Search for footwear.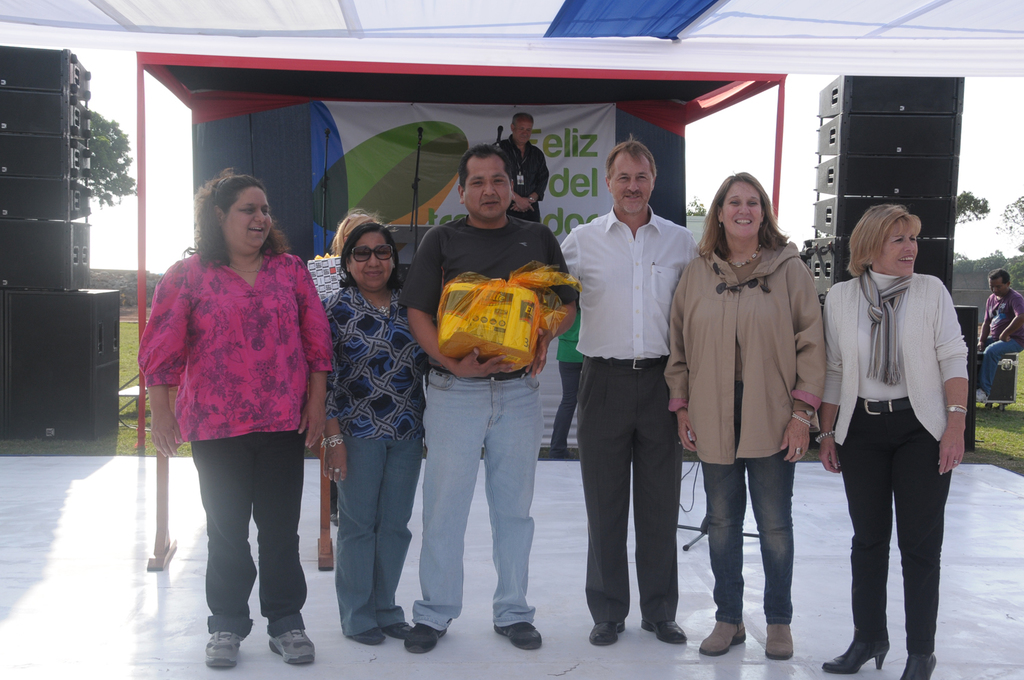
Found at 268/628/315/668.
